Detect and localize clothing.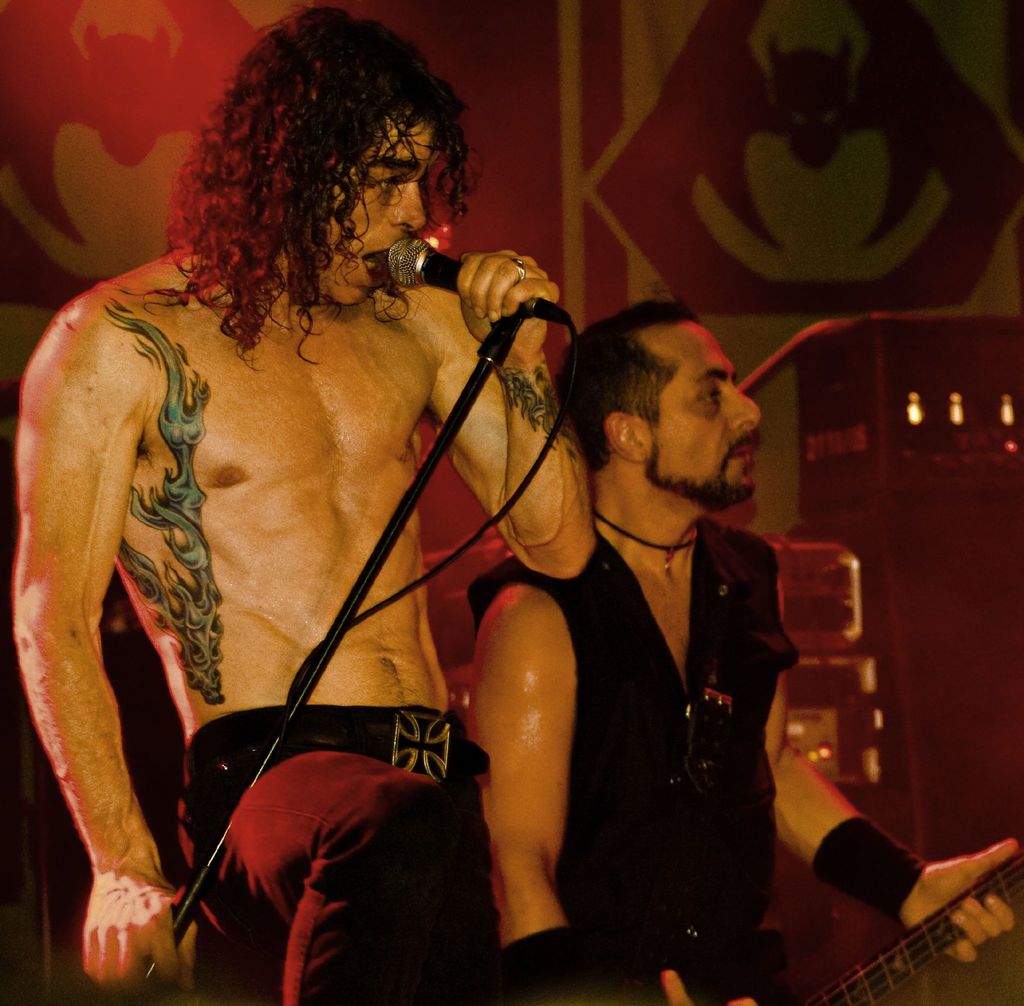
Localized at 177,697,497,996.
